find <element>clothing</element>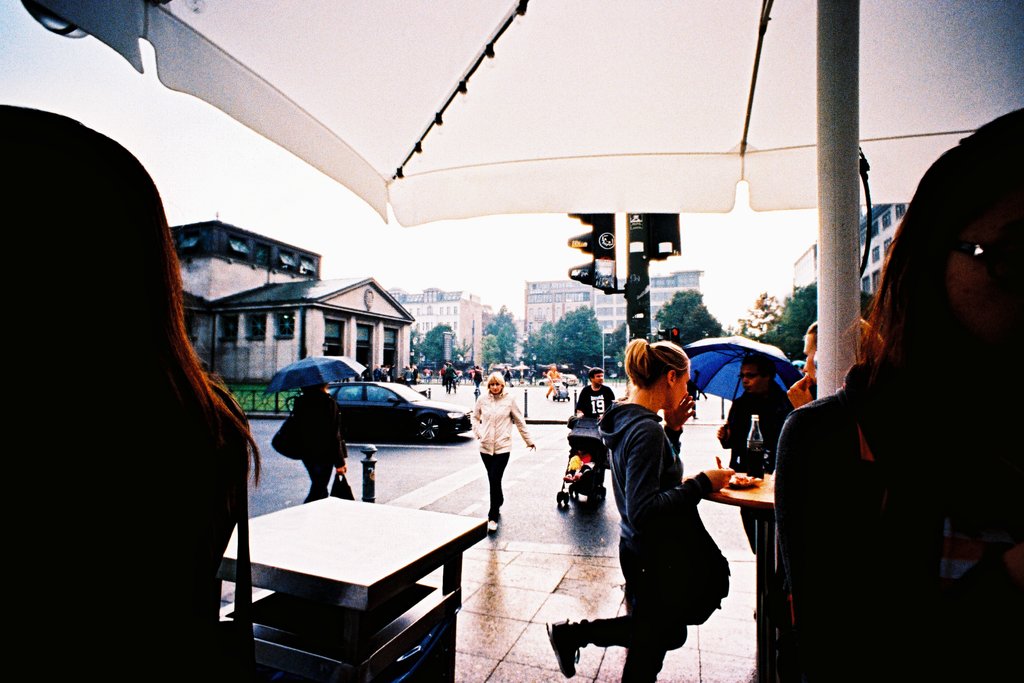
[470, 389, 536, 520]
